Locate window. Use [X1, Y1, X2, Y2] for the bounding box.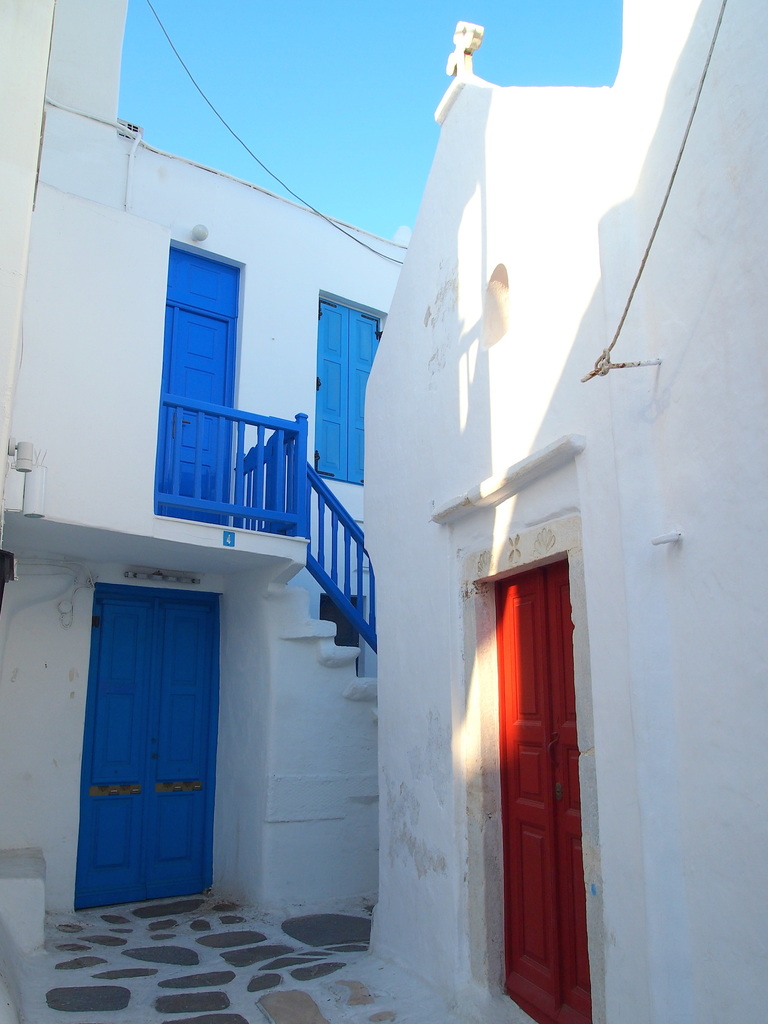
[307, 292, 382, 478].
